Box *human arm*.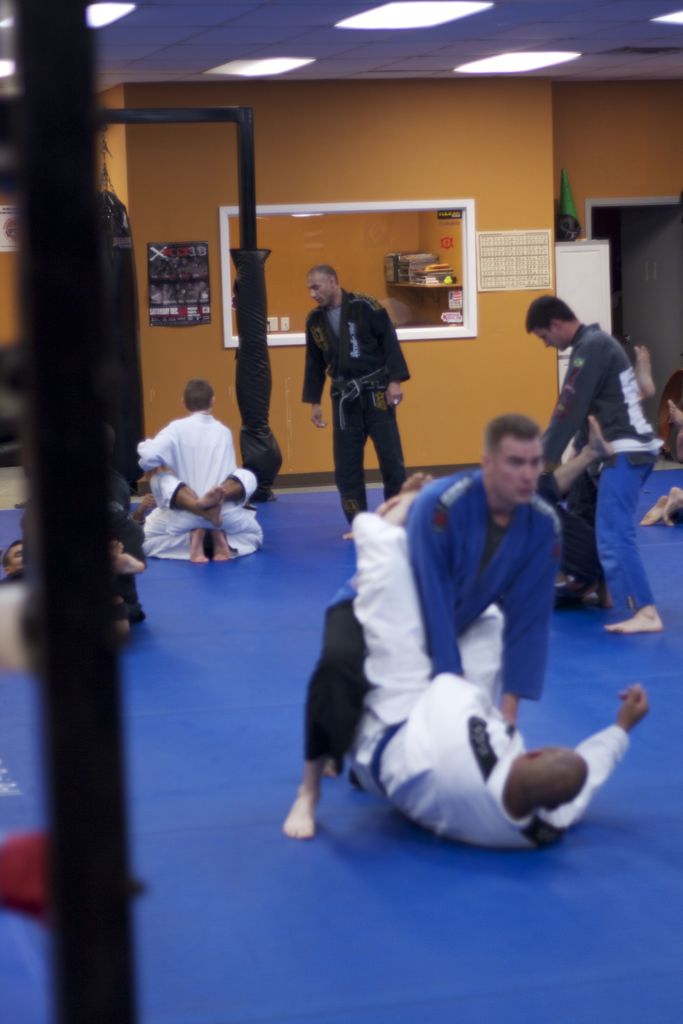
<region>129, 410, 181, 470</region>.
